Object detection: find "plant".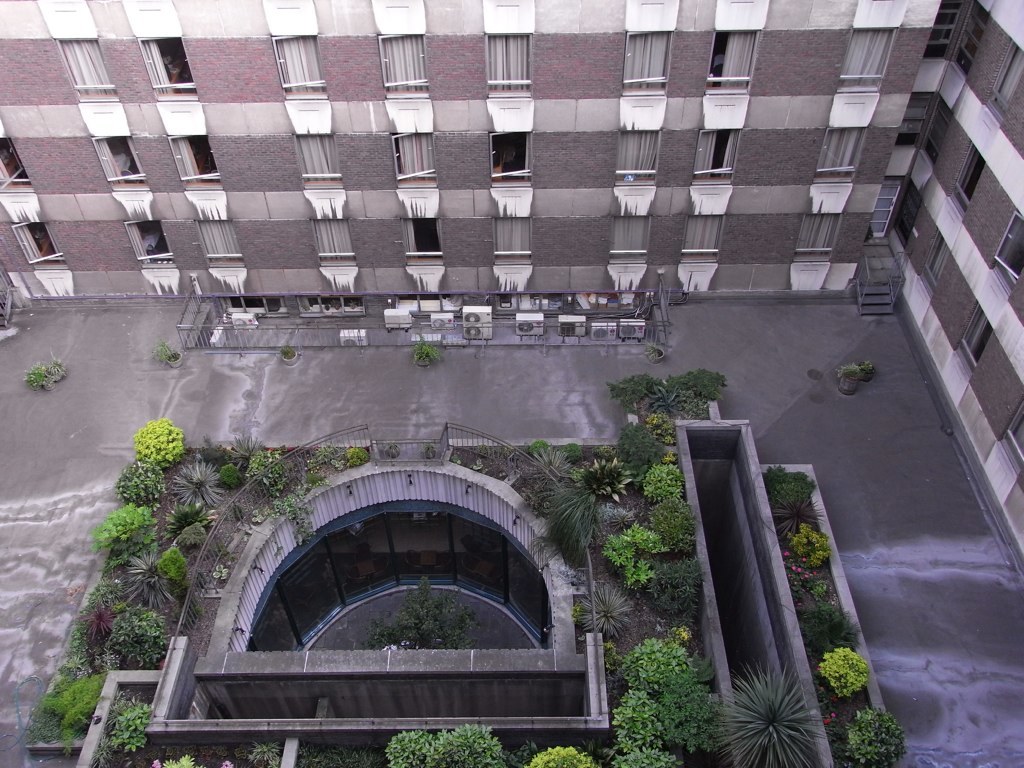
box=[668, 676, 722, 750].
